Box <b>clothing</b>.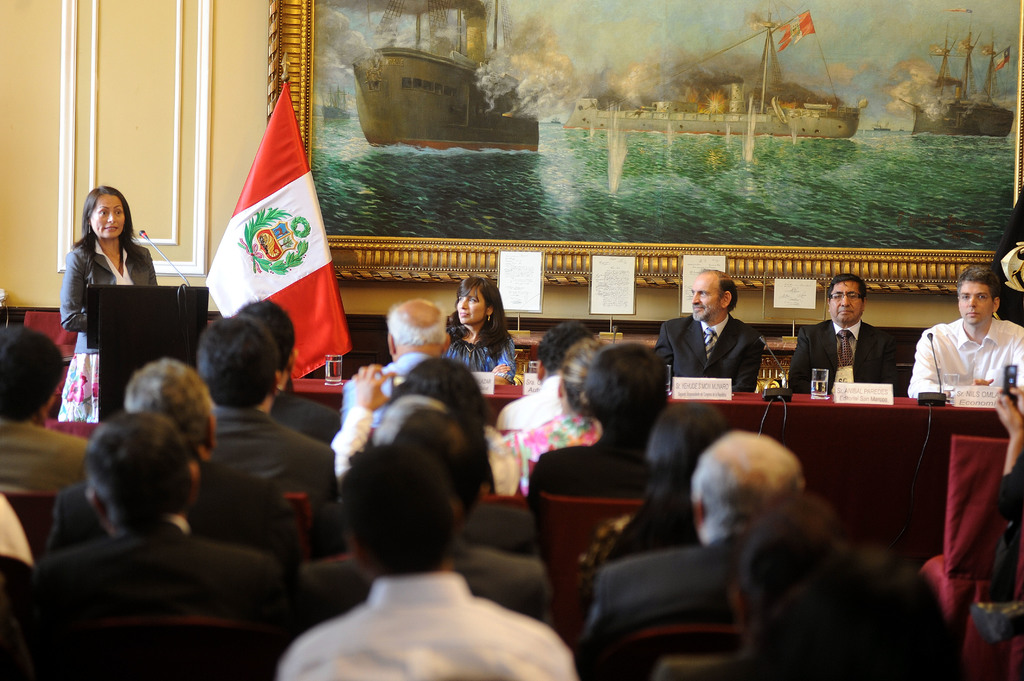
box=[15, 519, 289, 677].
